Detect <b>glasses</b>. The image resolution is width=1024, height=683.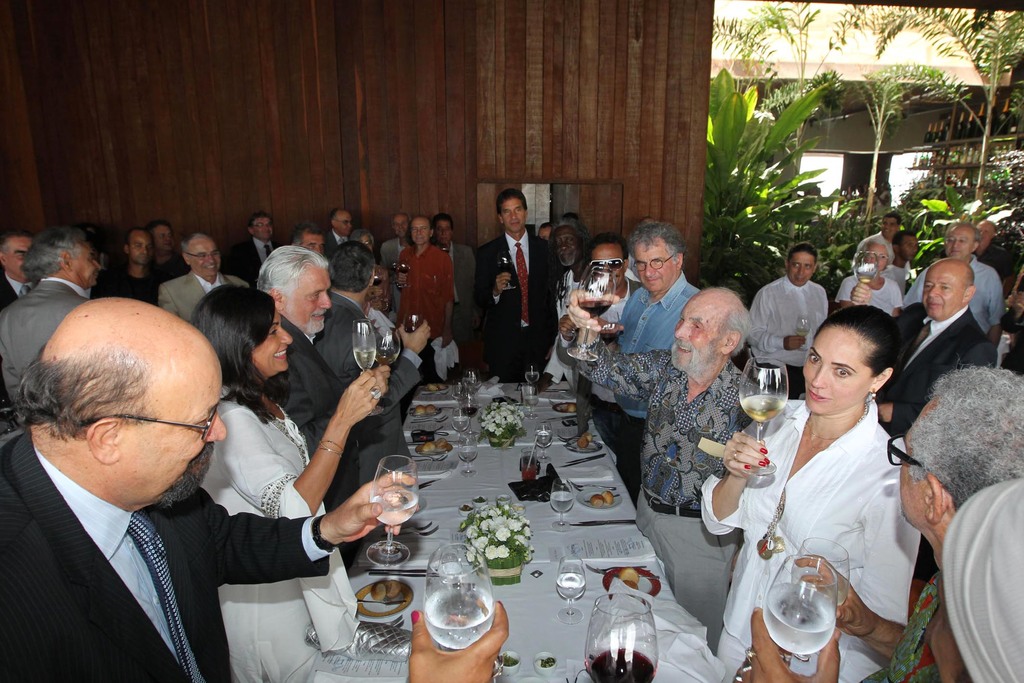
884,434,930,470.
